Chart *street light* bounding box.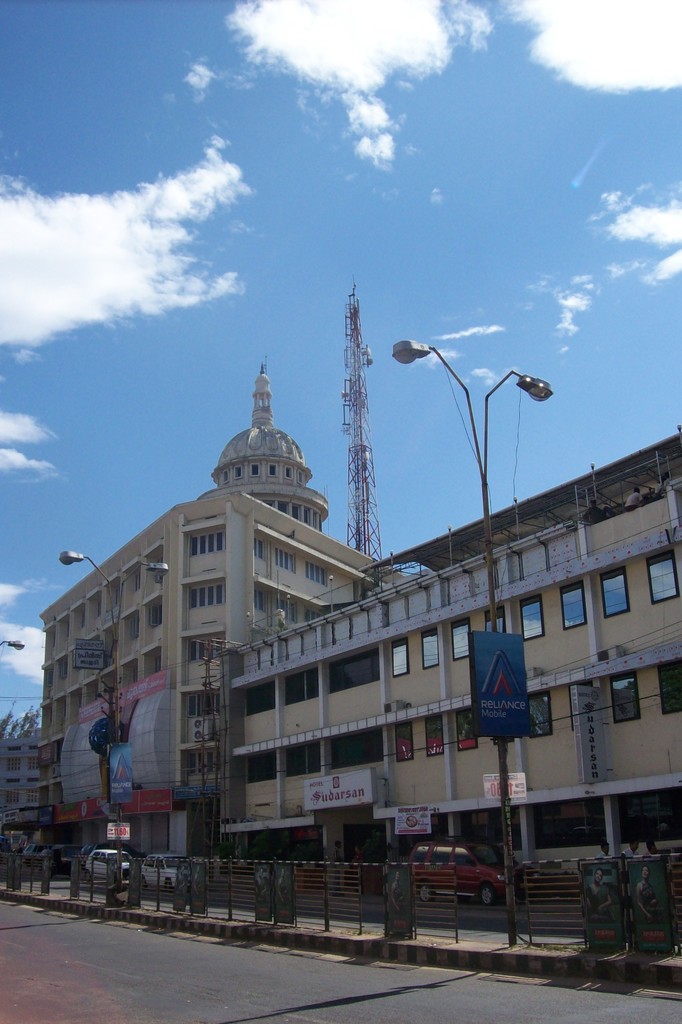
Charted: bbox=(54, 543, 173, 884).
